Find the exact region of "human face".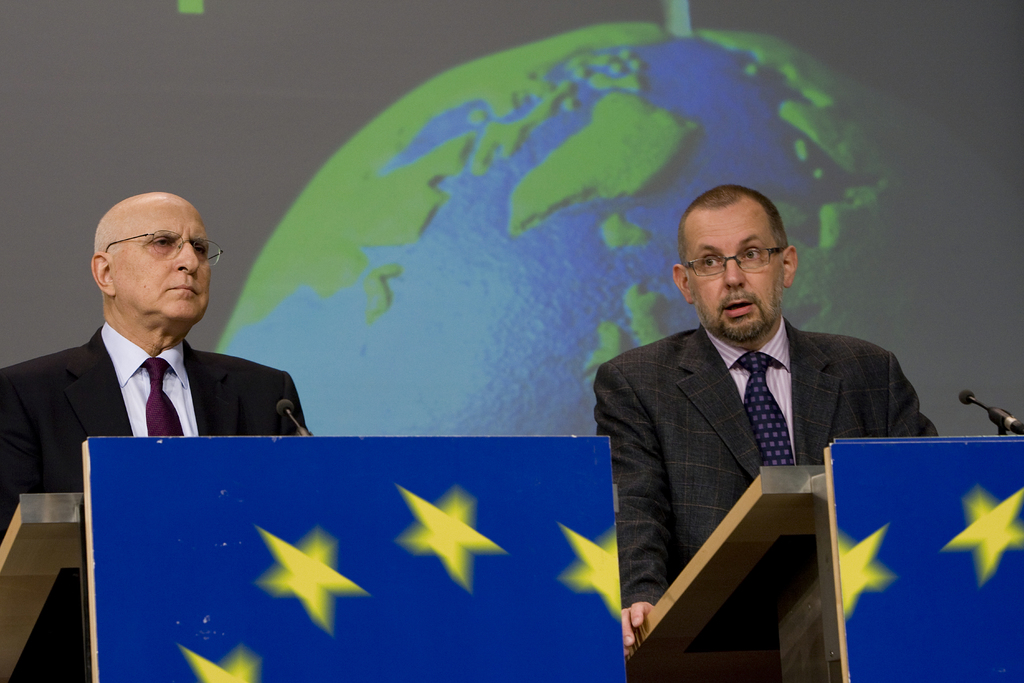
Exact region: bbox=[119, 202, 214, 324].
